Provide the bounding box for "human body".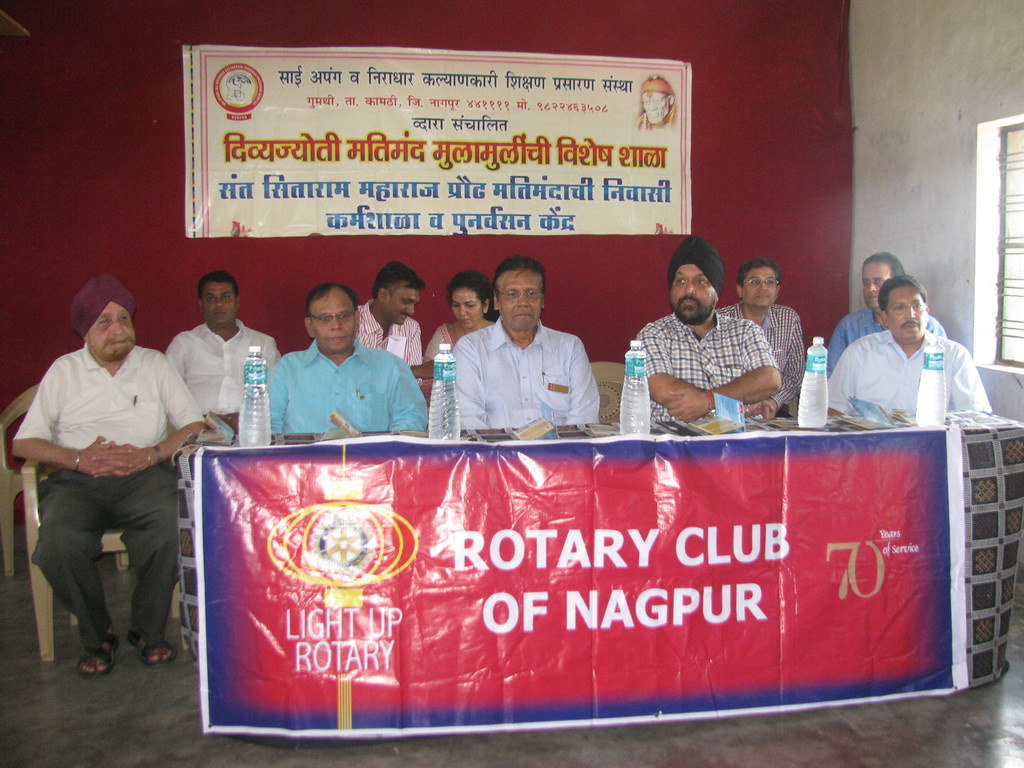
bbox=[424, 318, 496, 358].
